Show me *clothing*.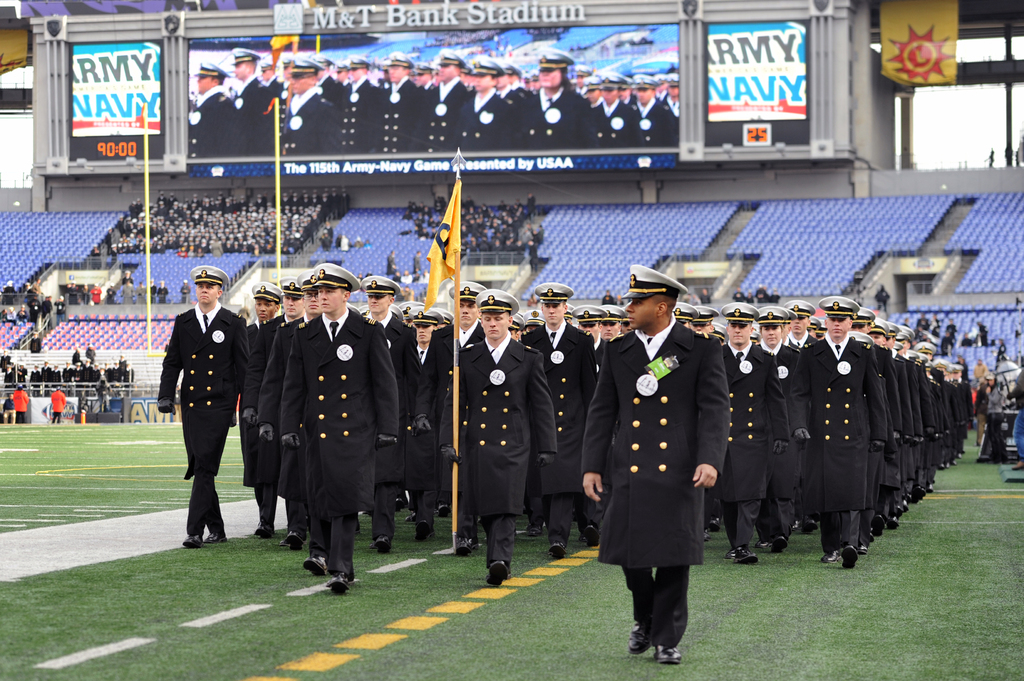
*clothing* is here: region(241, 77, 279, 156).
